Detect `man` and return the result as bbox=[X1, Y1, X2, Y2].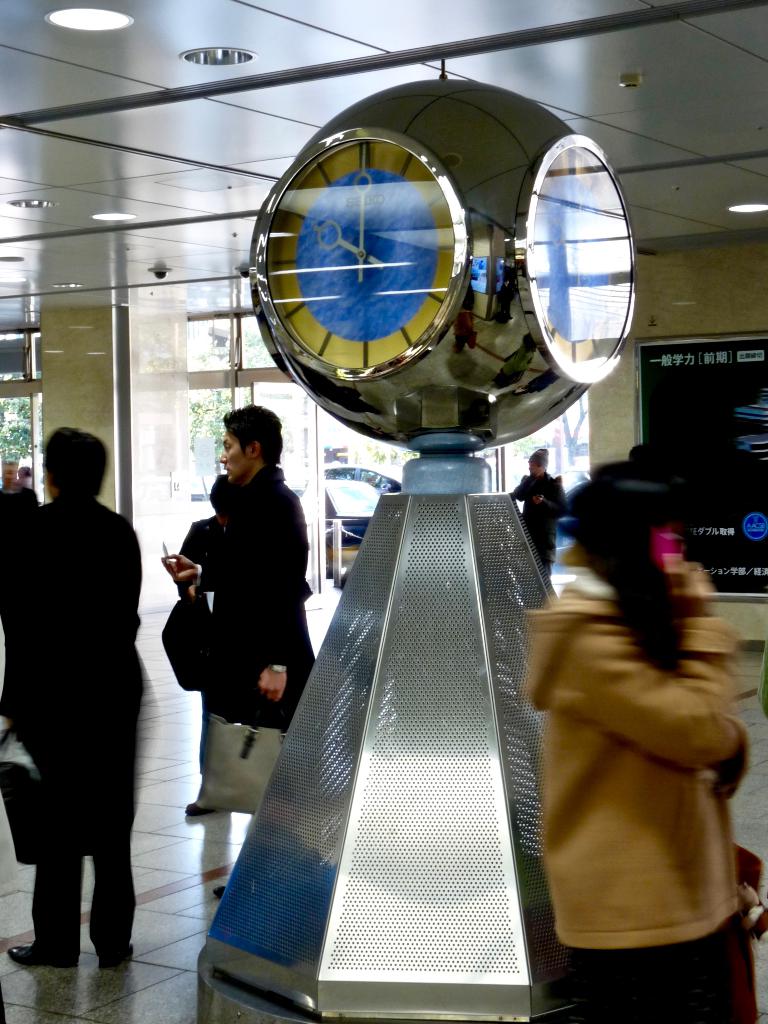
bbox=[166, 407, 323, 818].
